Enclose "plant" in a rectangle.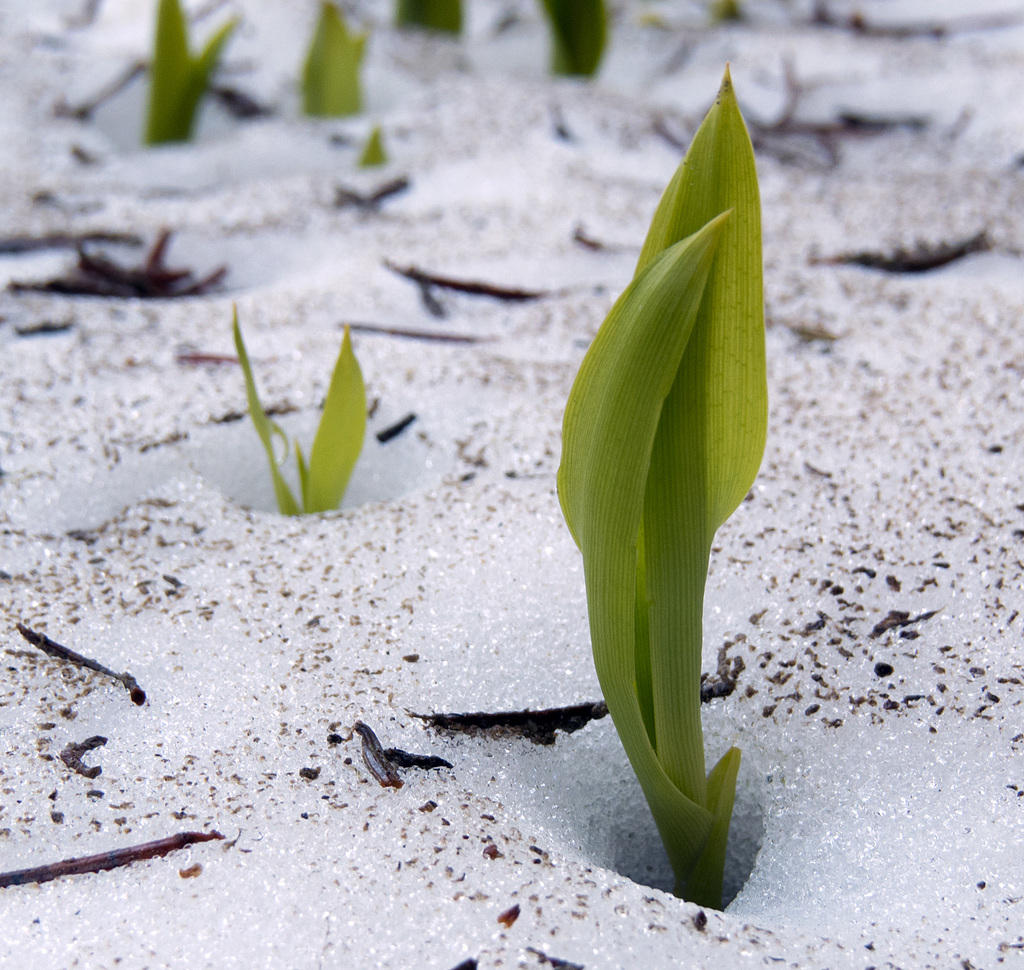
347 111 397 166.
